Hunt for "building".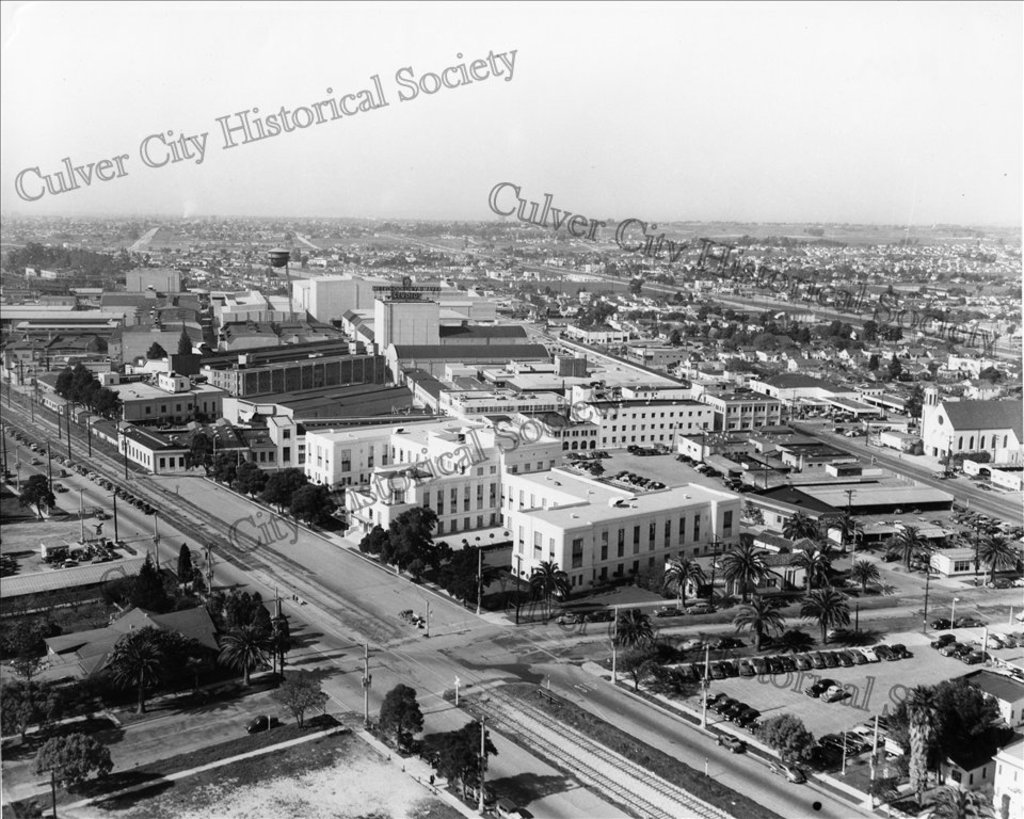
Hunted down at [x1=298, y1=417, x2=444, y2=488].
